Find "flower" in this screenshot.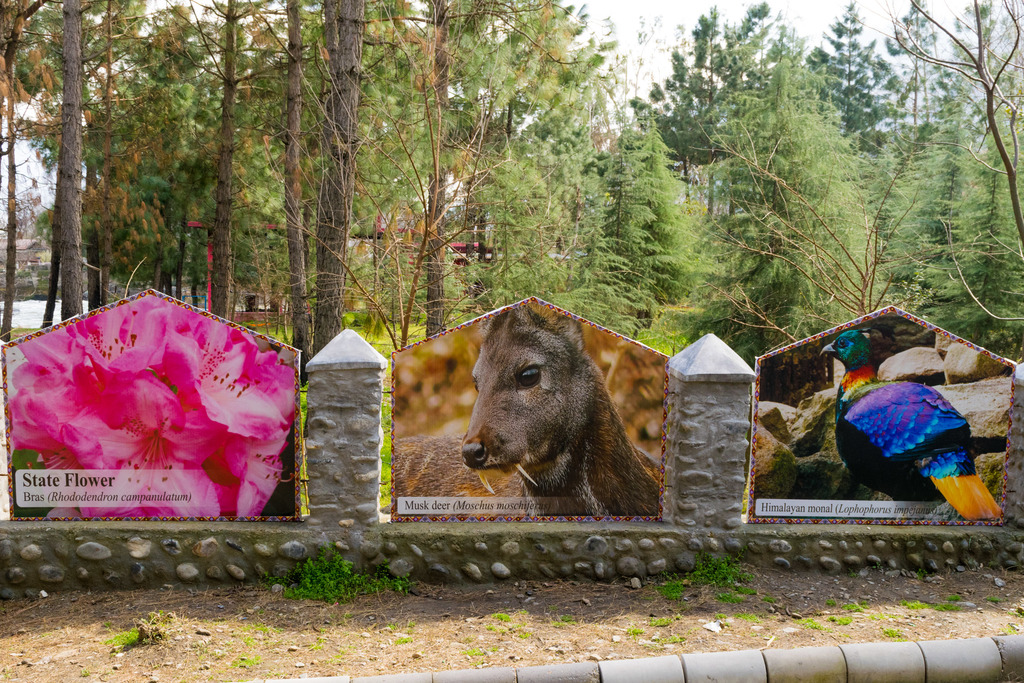
The bounding box for "flower" is x1=46, y1=347, x2=306, y2=519.
